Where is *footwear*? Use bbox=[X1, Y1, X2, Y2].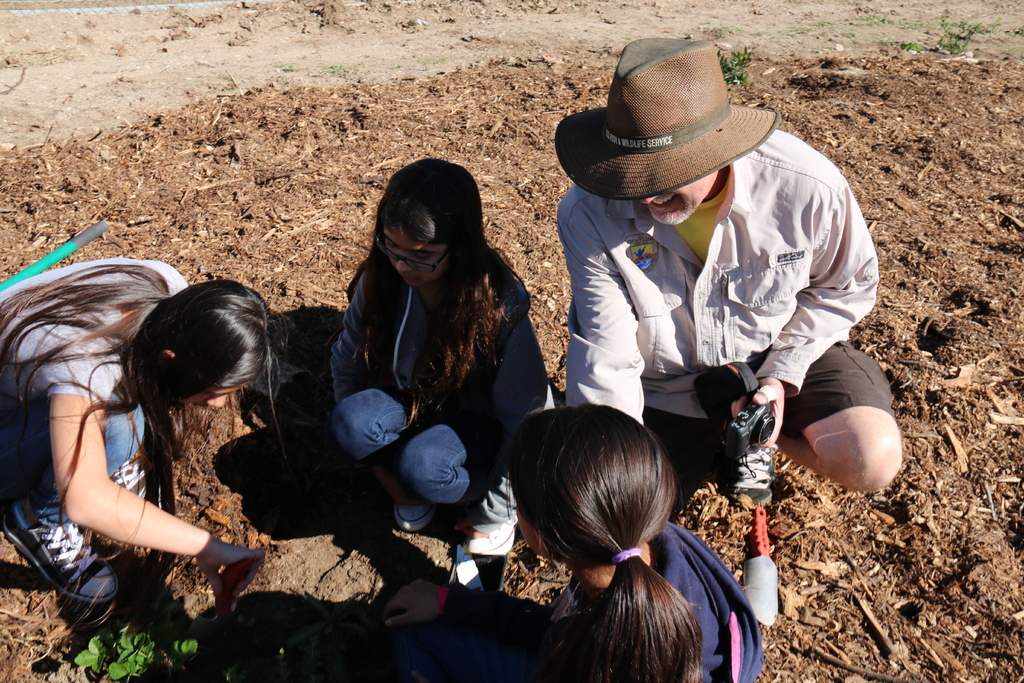
bbox=[107, 445, 157, 507].
